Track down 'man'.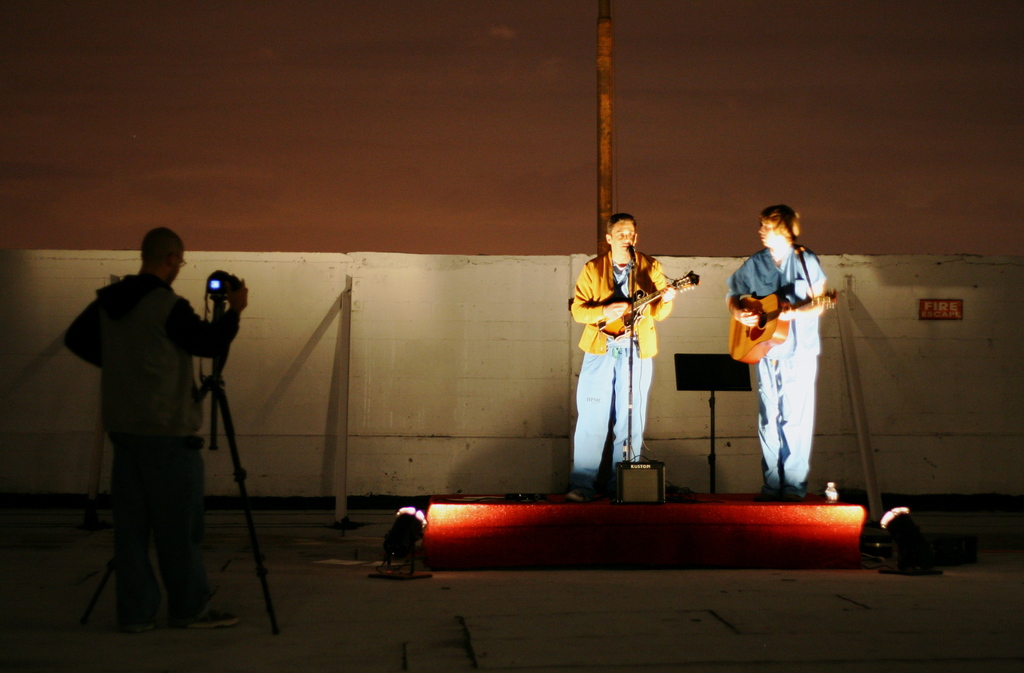
Tracked to left=732, top=199, right=831, bottom=503.
